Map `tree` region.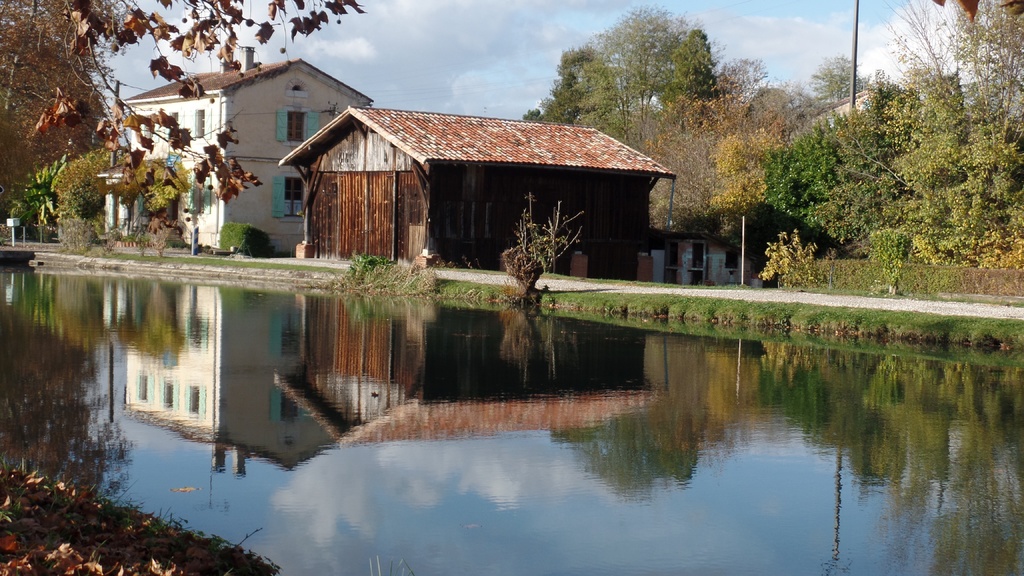
Mapped to crop(744, 0, 1023, 275).
